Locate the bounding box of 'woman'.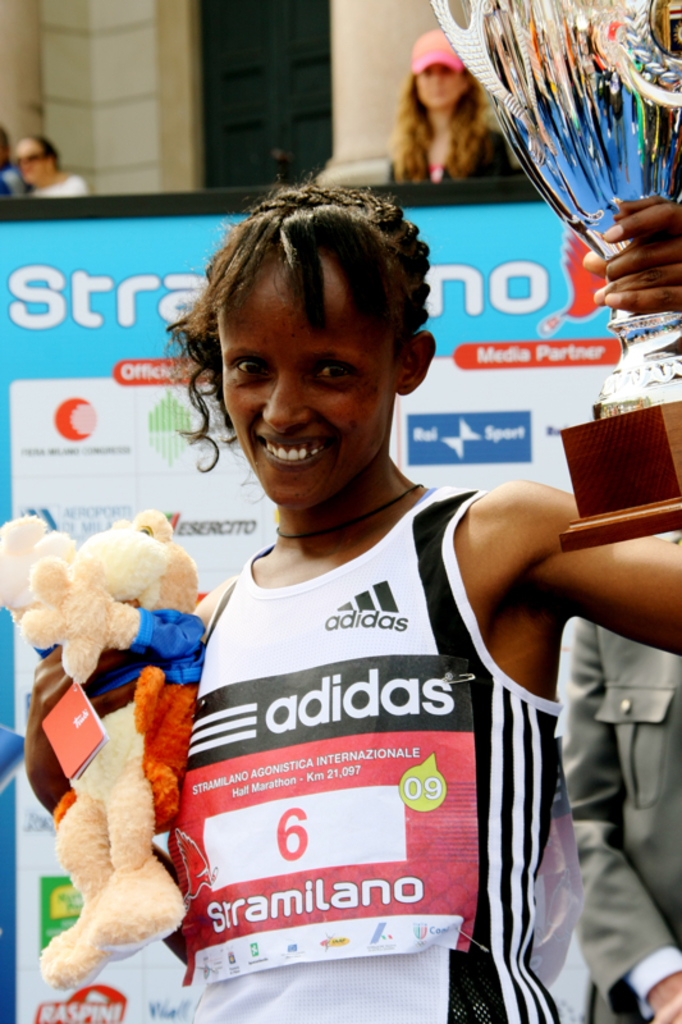
Bounding box: (383, 49, 519, 180).
